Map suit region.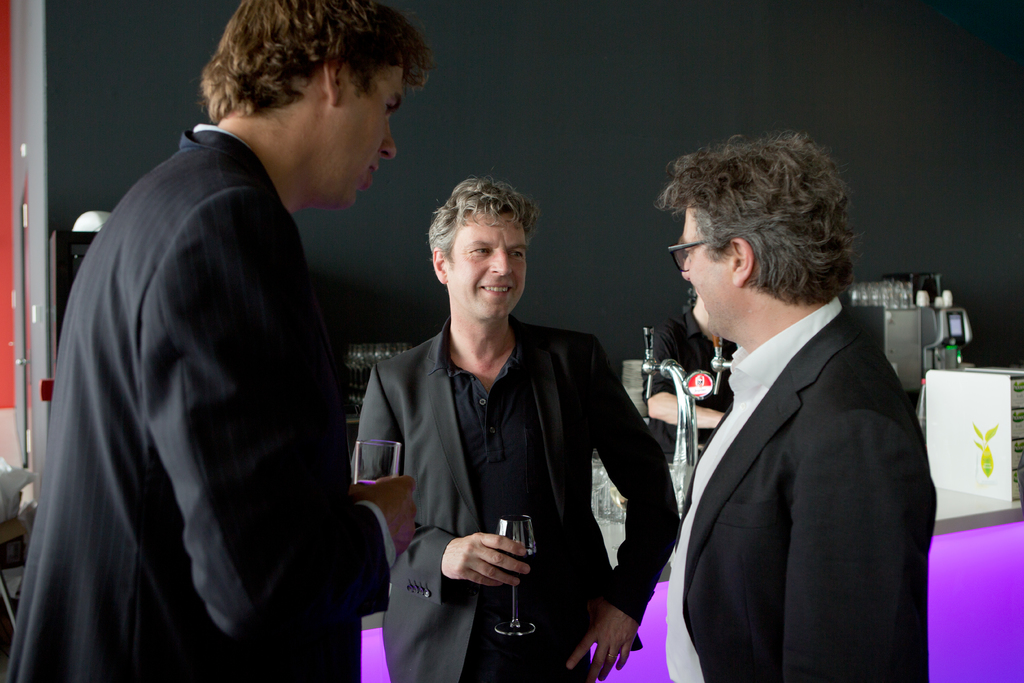
Mapped to [x1=0, y1=119, x2=395, y2=682].
